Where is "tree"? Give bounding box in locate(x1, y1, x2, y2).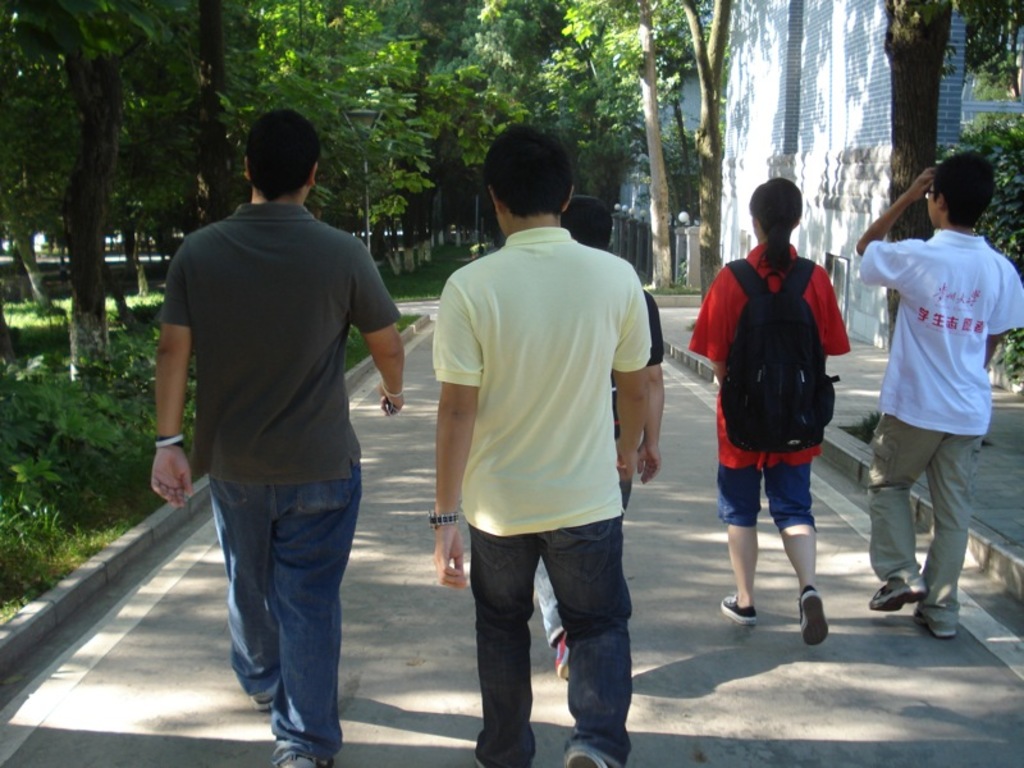
locate(878, 0, 1023, 358).
